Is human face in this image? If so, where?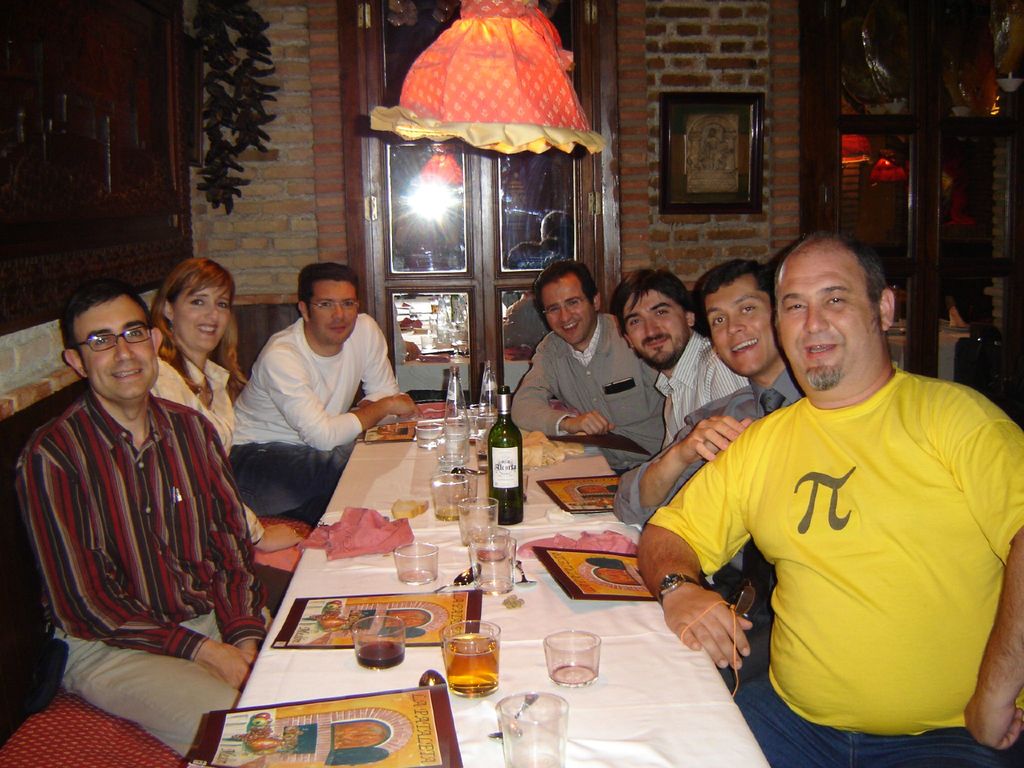
Yes, at (x1=773, y1=252, x2=886, y2=385).
